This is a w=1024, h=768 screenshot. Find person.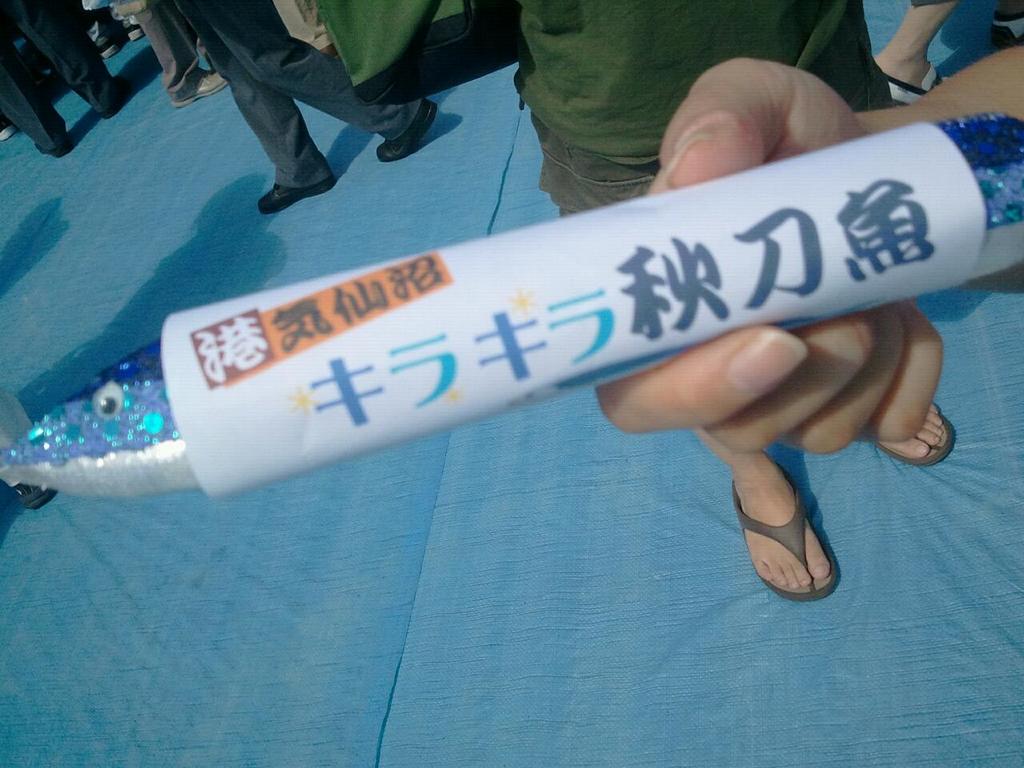
Bounding box: detection(138, 0, 483, 208).
